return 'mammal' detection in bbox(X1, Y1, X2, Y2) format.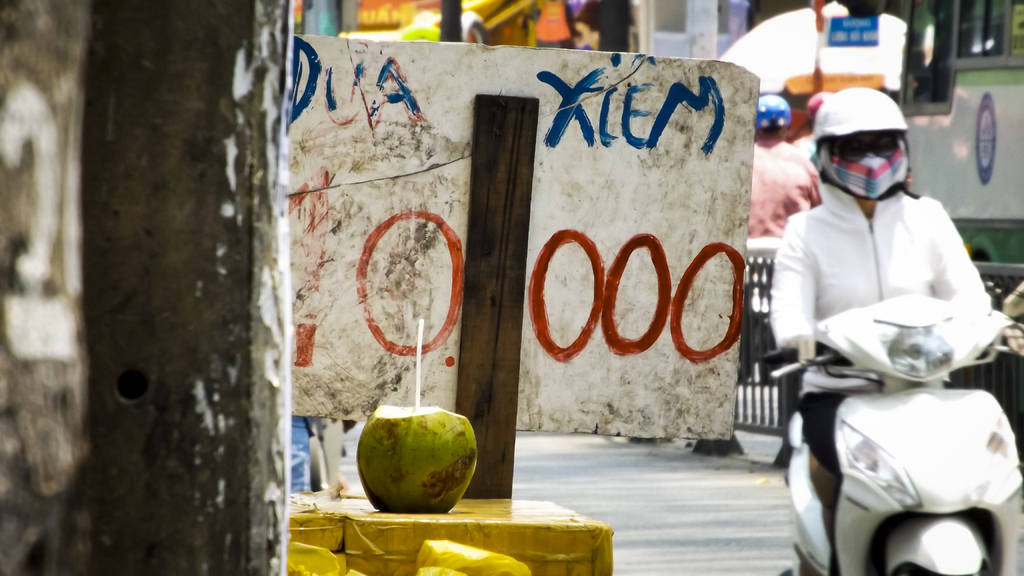
bbox(756, 127, 988, 534).
